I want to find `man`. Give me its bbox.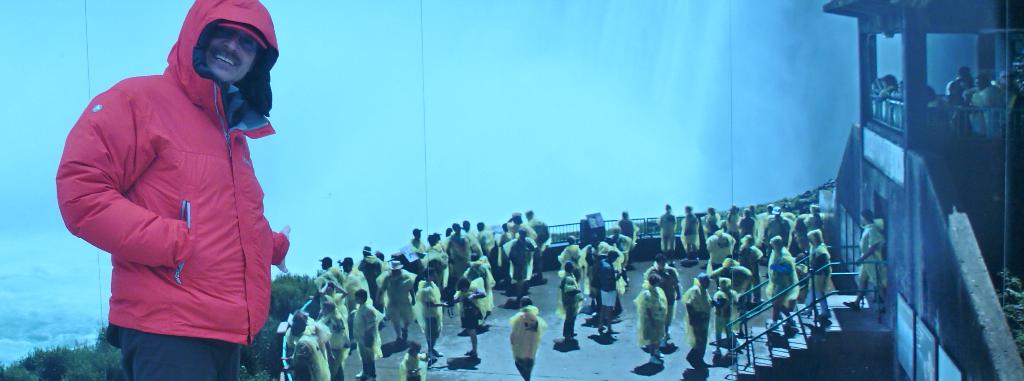
region(802, 202, 830, 232).
